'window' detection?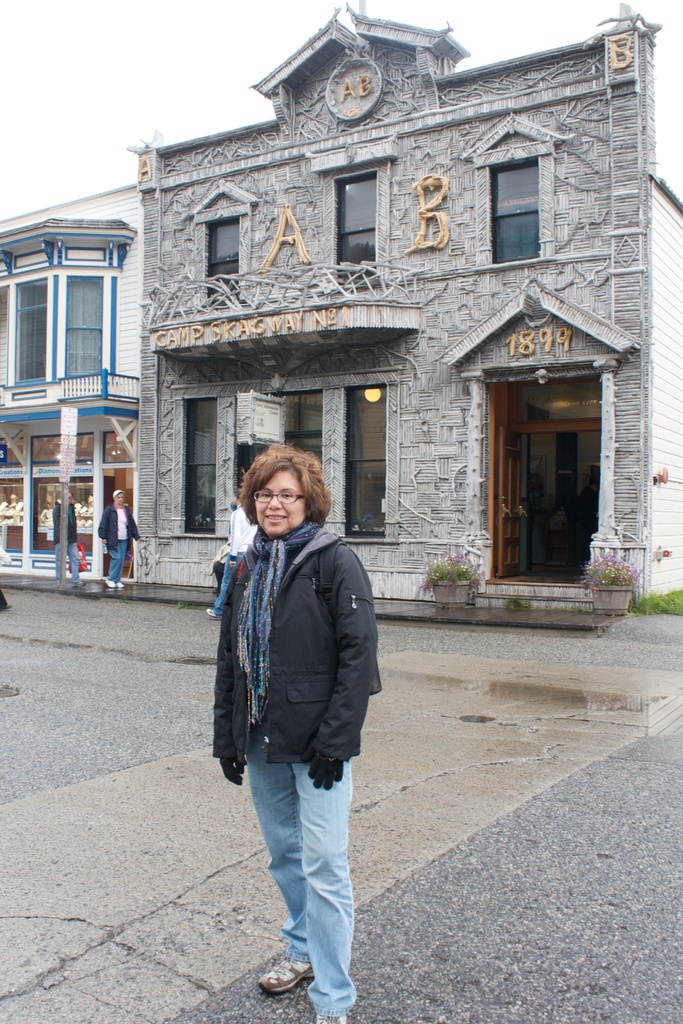
226, 391, 320, 503
